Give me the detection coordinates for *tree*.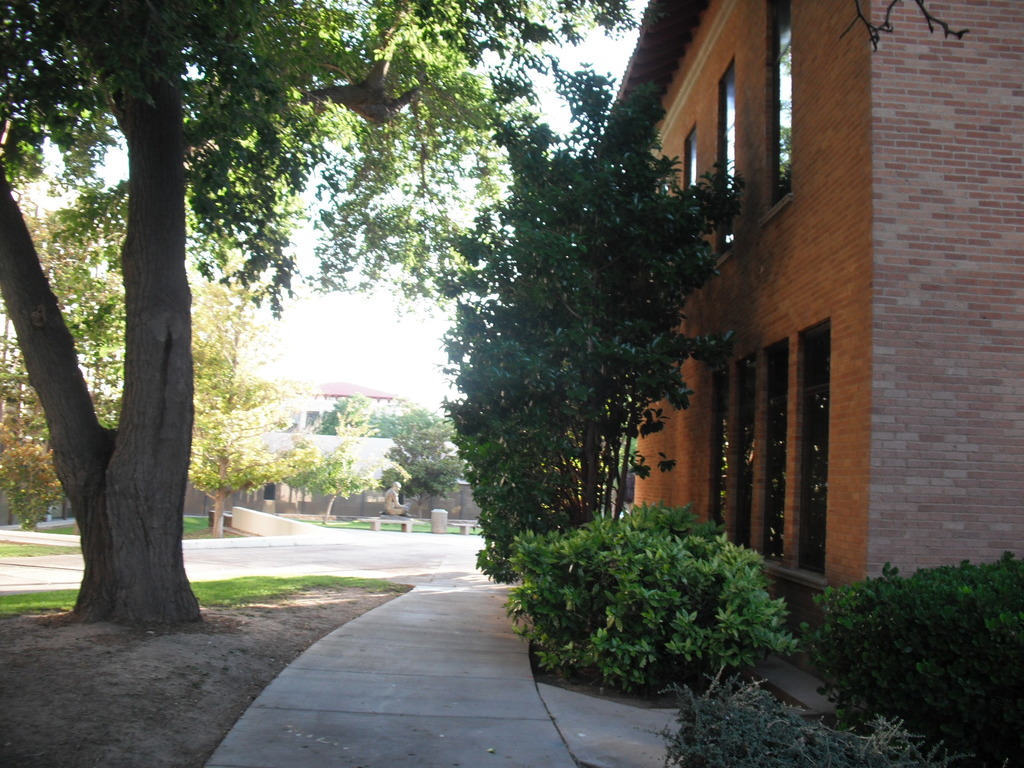
detection(285, 394, 381, 524).
